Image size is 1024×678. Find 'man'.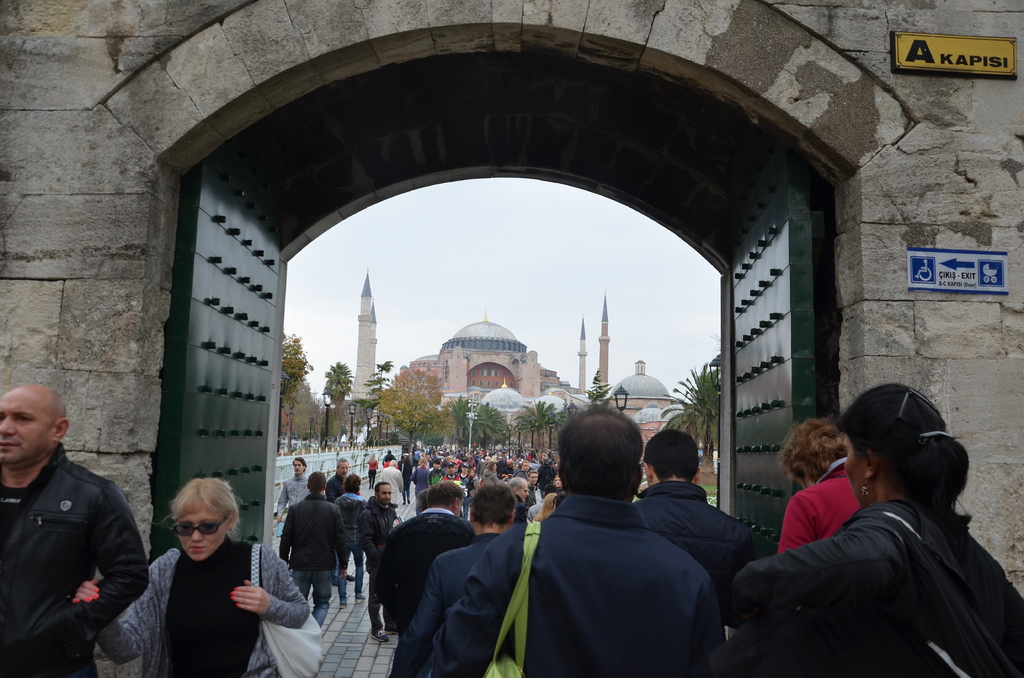
<bbox>393, 485, 530, 677</bbox>.
